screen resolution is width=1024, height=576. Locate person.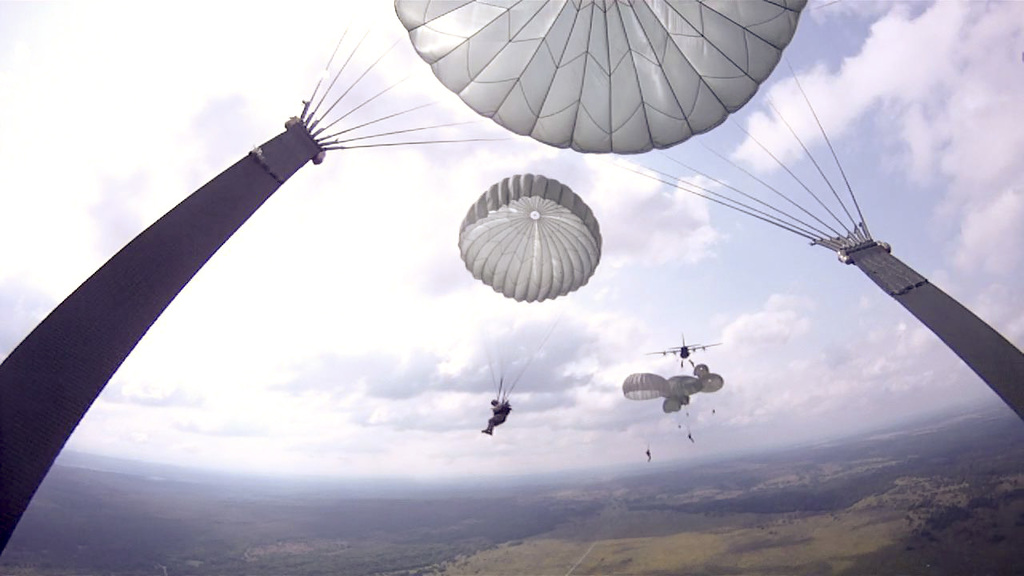
crop(479, 397, 510, 435).
